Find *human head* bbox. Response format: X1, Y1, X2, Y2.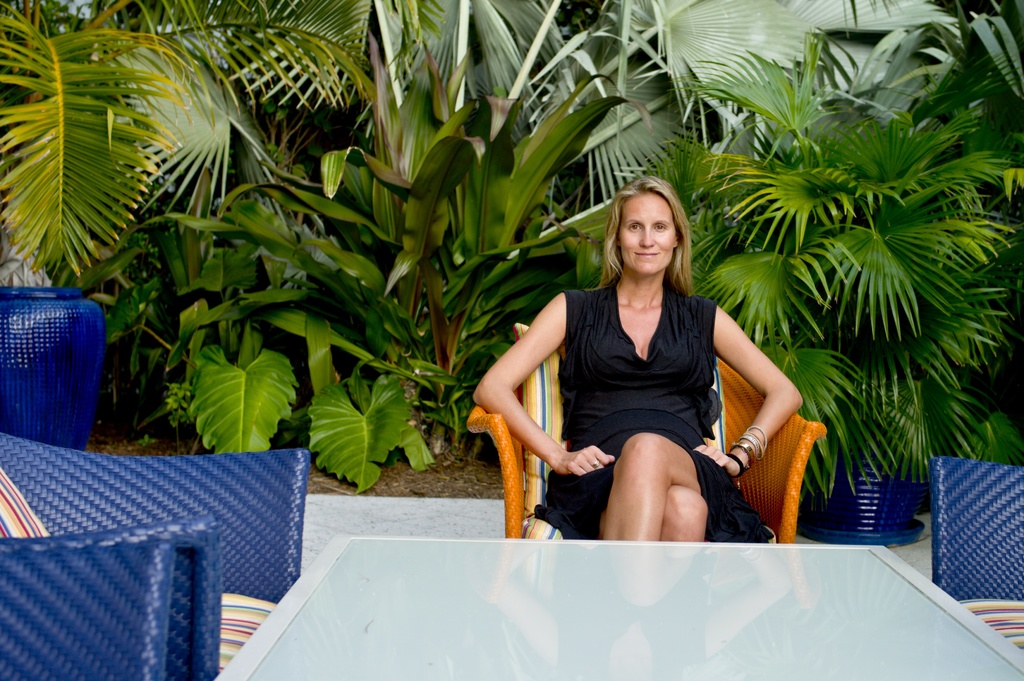
600, 170, 687, 281.
